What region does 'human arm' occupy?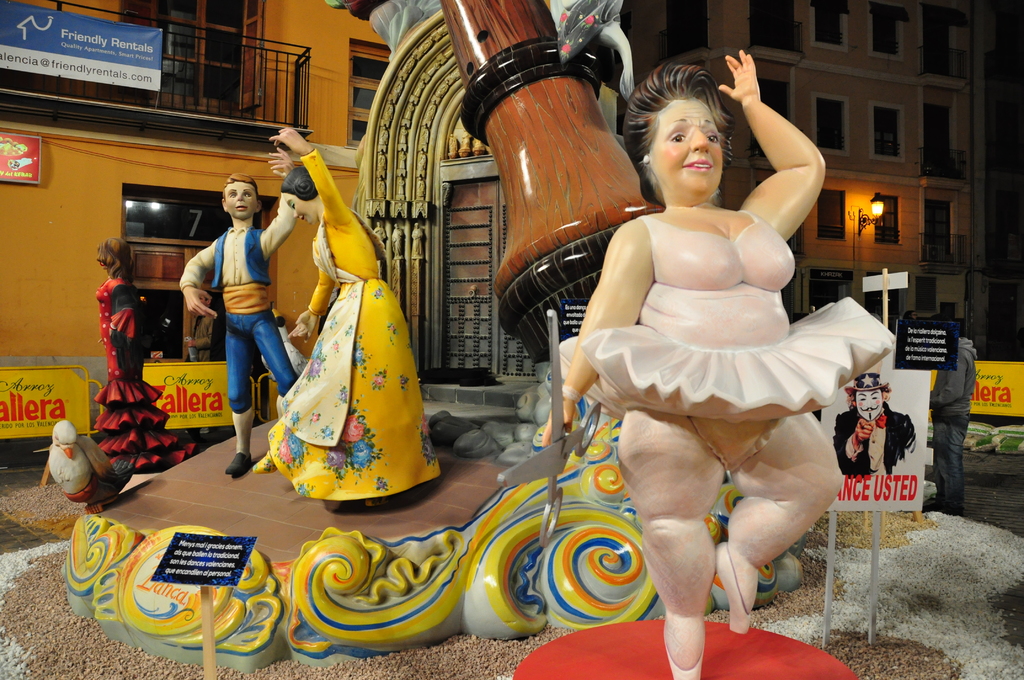
bbox=[714, 88, 842, 254].
